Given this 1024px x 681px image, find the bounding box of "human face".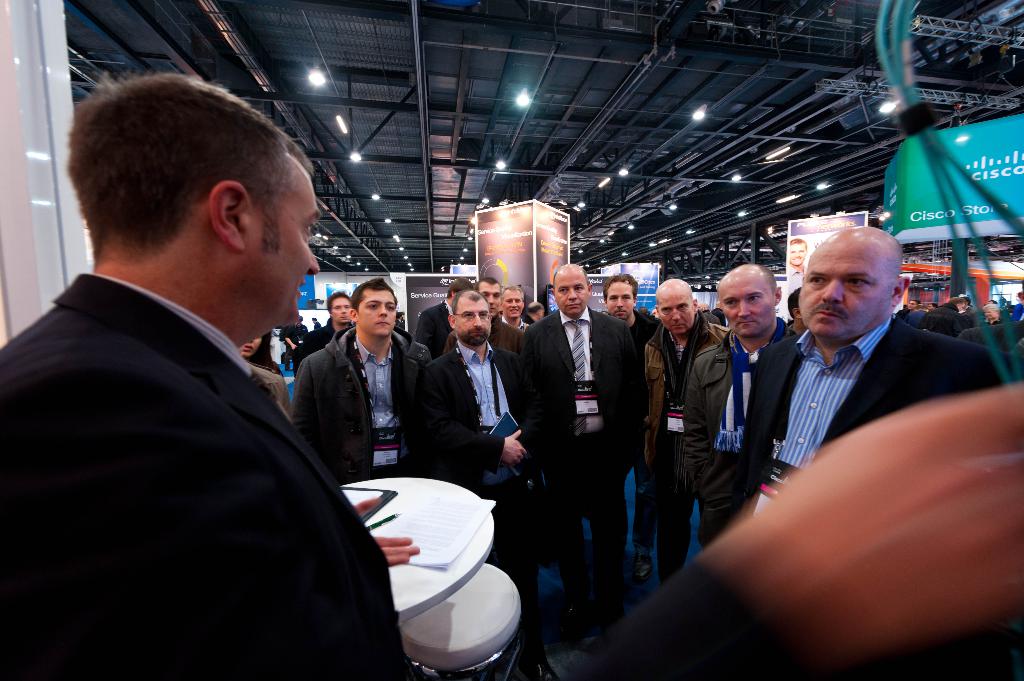
<bbox>475, 279, 502, 316</bbox>.
